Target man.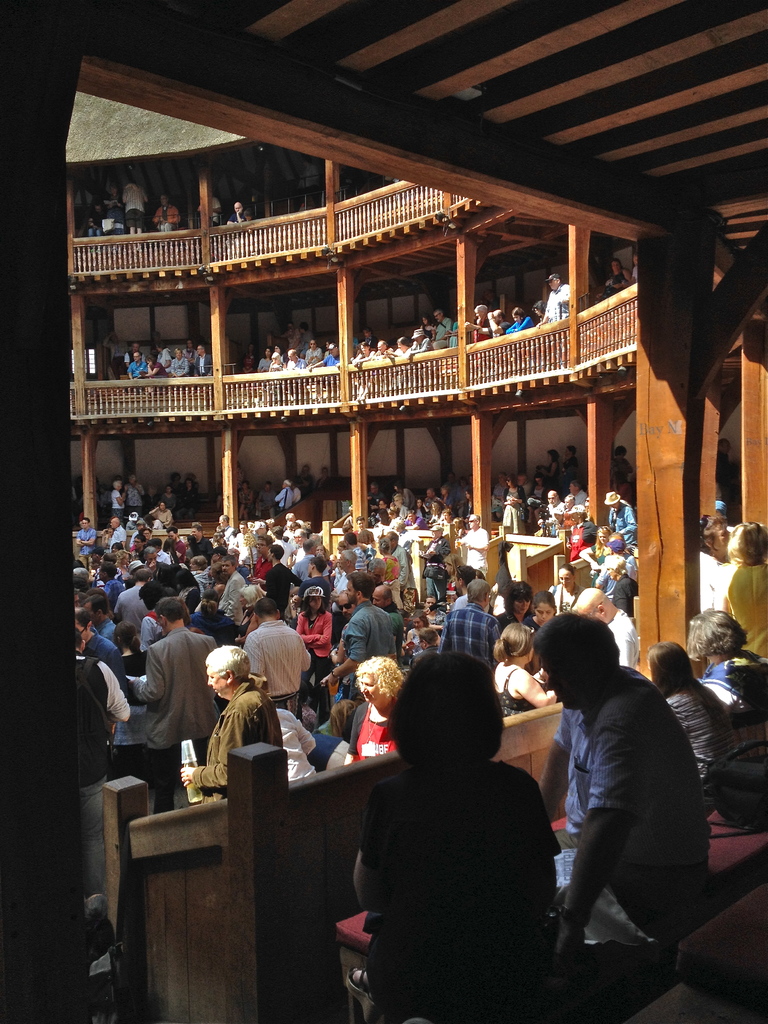
Target region: x1=188, y1=524, x2=212, y2=562.
